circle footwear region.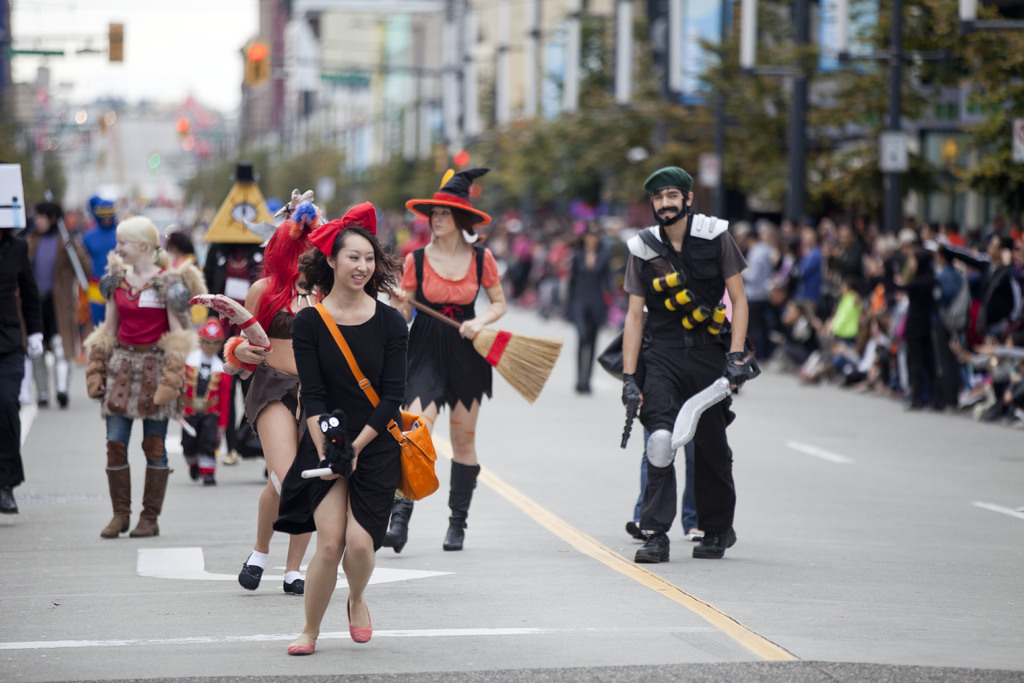
Region: <box>445,459,484,549</box>.
